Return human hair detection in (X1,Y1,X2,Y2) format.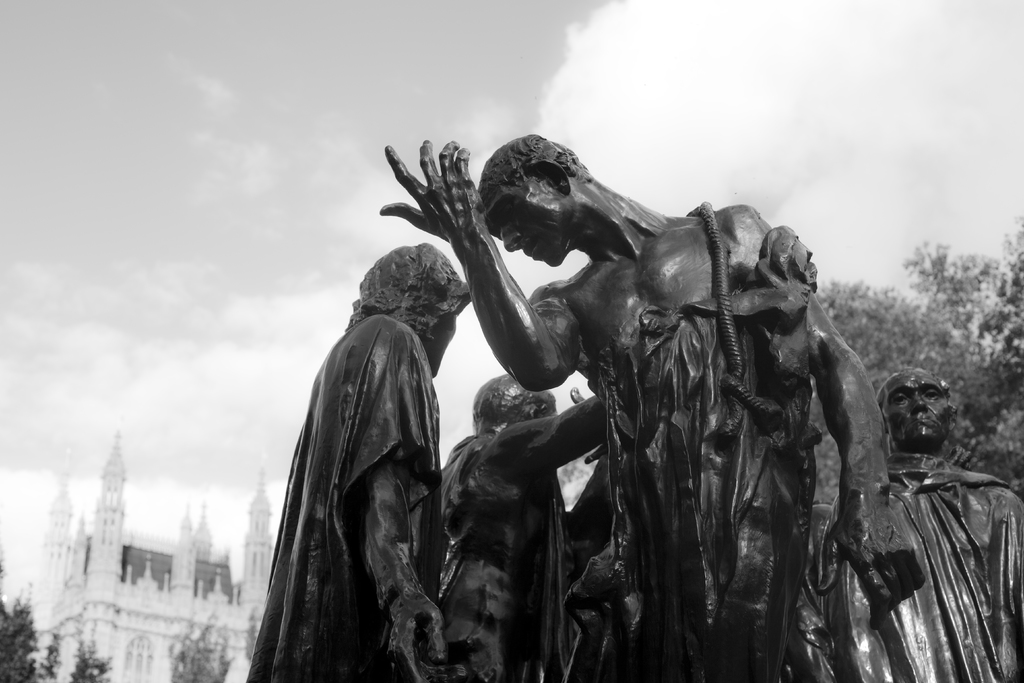
(474,372,555,436).
